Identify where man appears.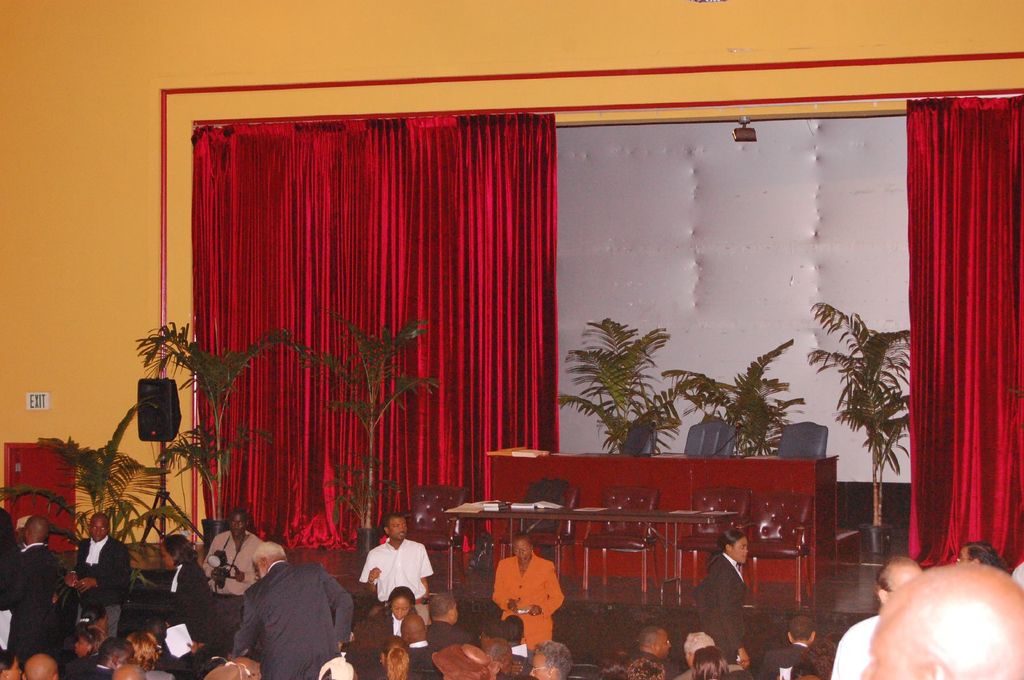
Appears at x1=200, y1=507, x2=264, y2=592.
